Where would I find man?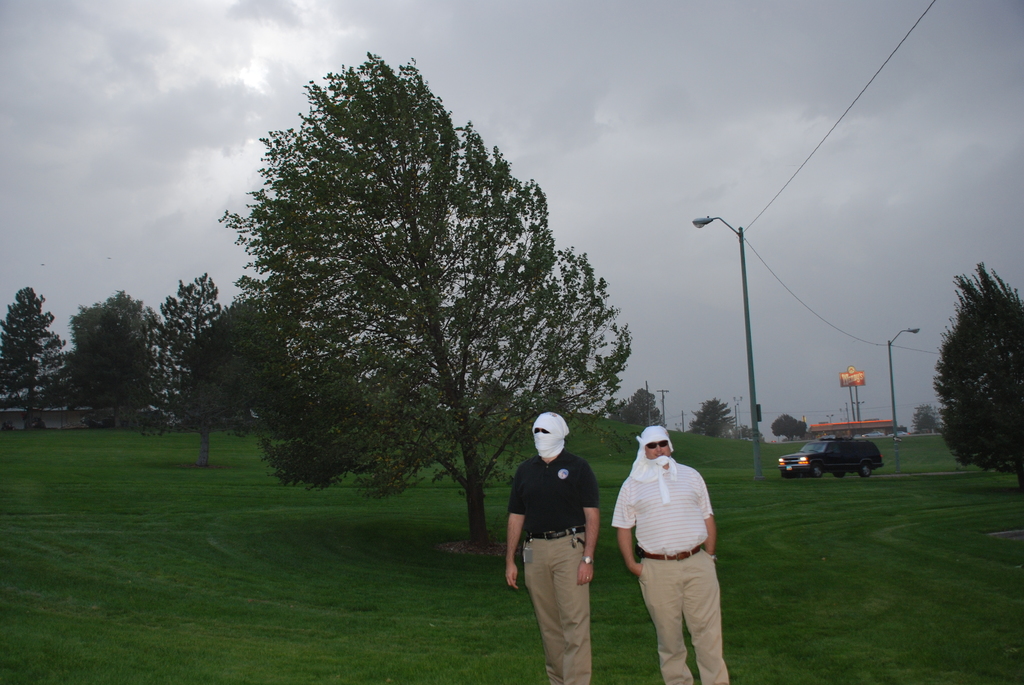
At 504/411/601/684.
